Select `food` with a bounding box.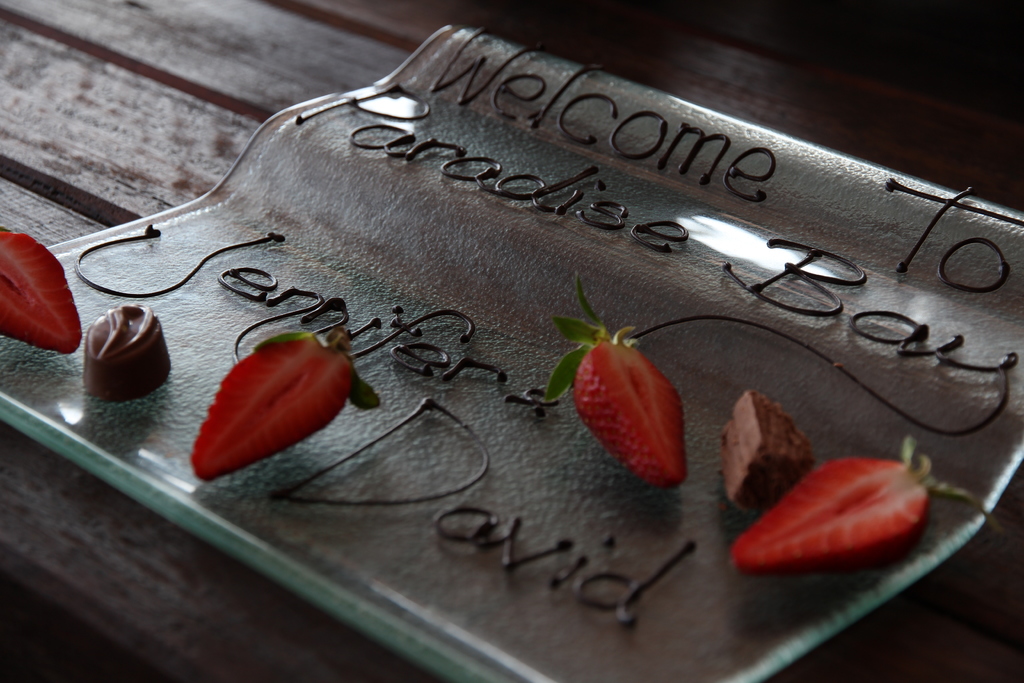
[545, 270, 690, 484].
